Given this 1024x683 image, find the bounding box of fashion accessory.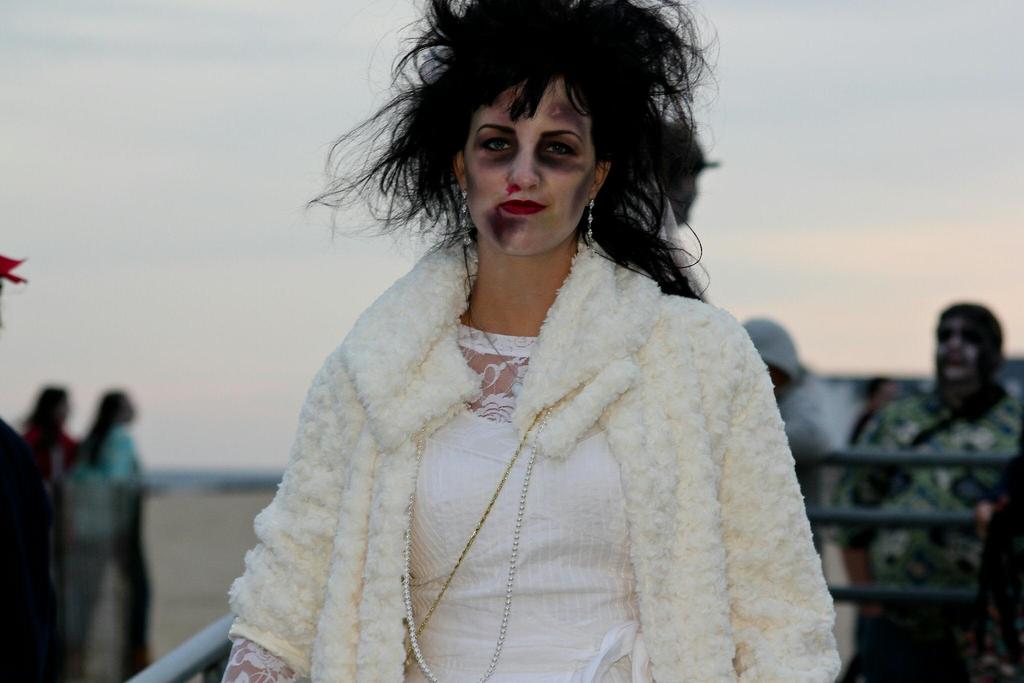
rect(400, 407, 552, 682).
